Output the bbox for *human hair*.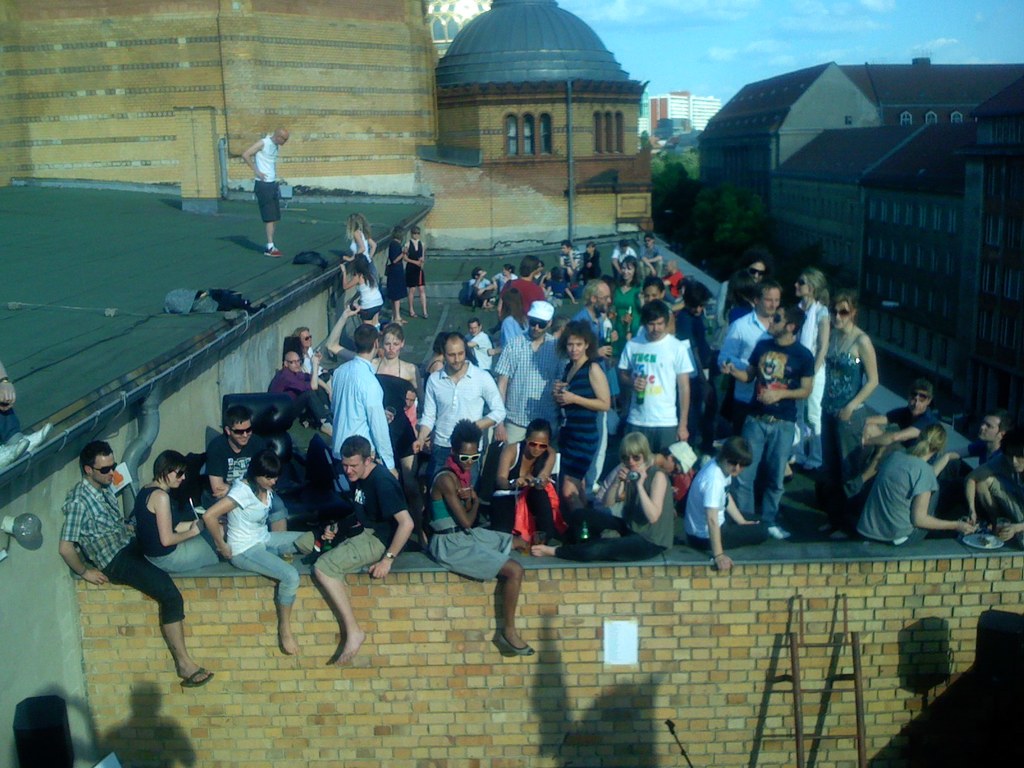
(833,290,859,318).
